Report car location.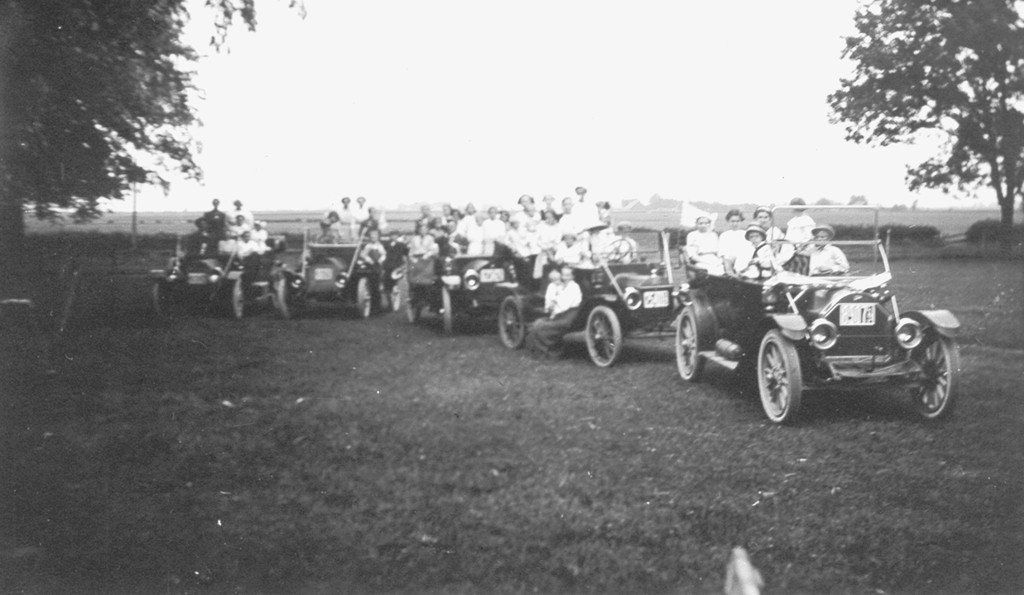
Report: crop(151, 232, 291, 325).
